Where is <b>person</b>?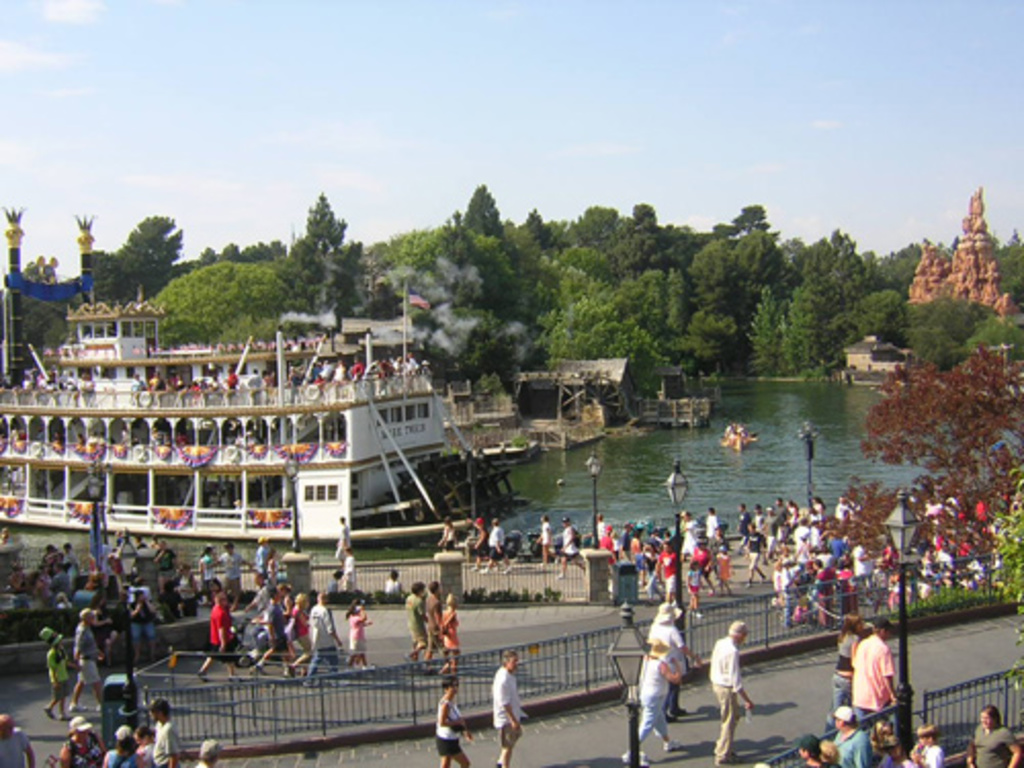
left=684, top=543, right=717, bottom=588.
